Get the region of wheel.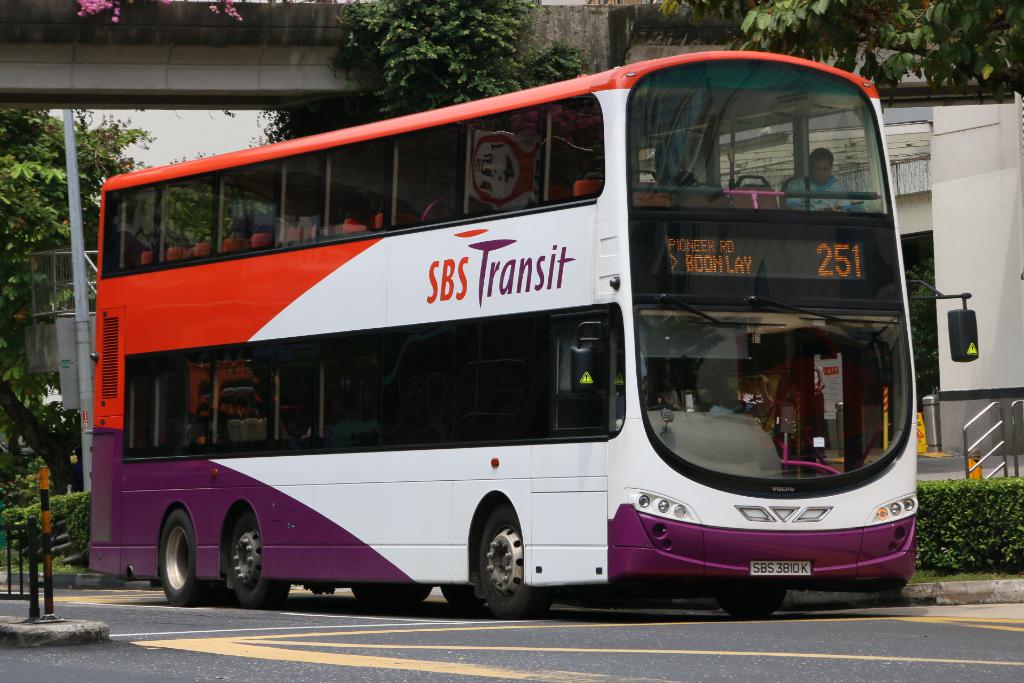
crop(648, 404, 680, 409).
